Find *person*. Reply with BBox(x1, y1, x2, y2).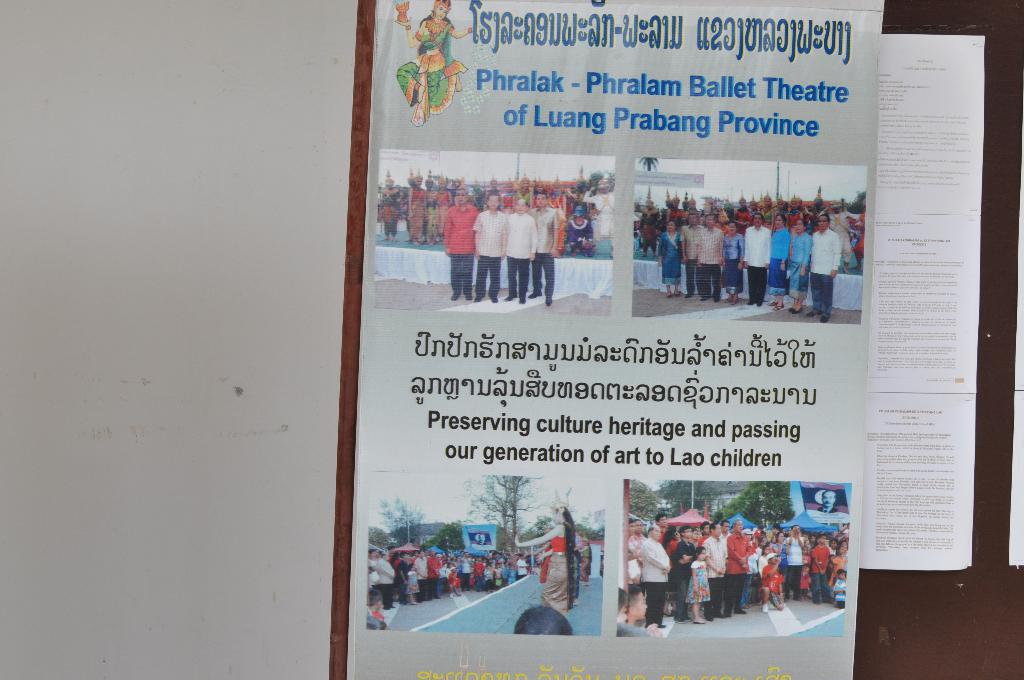
BBox(672, 524, 696, 622).
